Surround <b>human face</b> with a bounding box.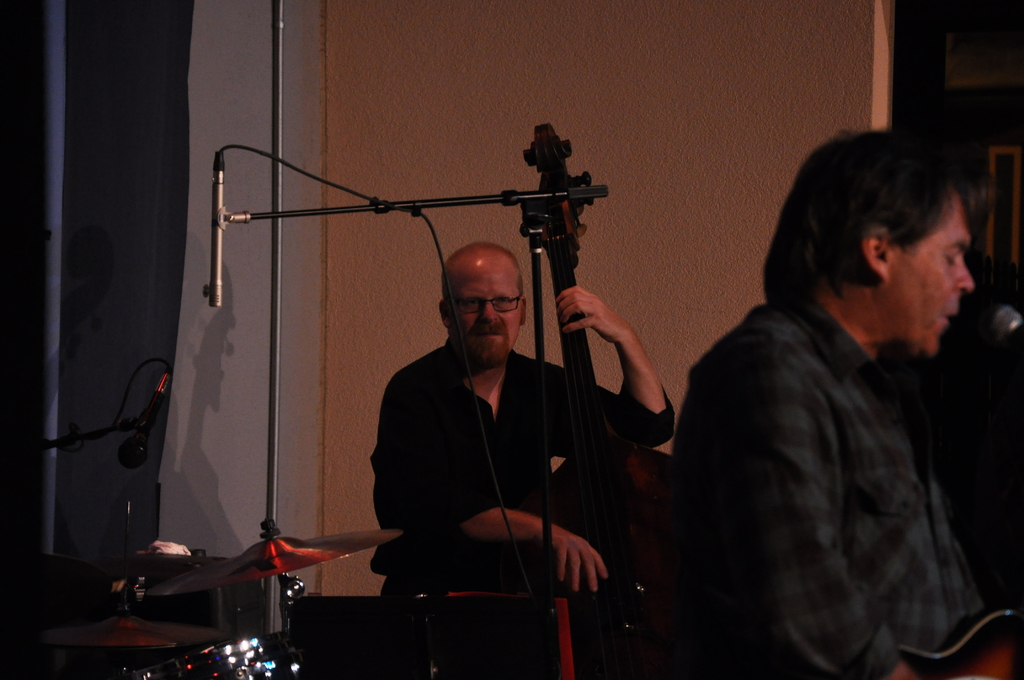
(897, 198, 975, 352).
